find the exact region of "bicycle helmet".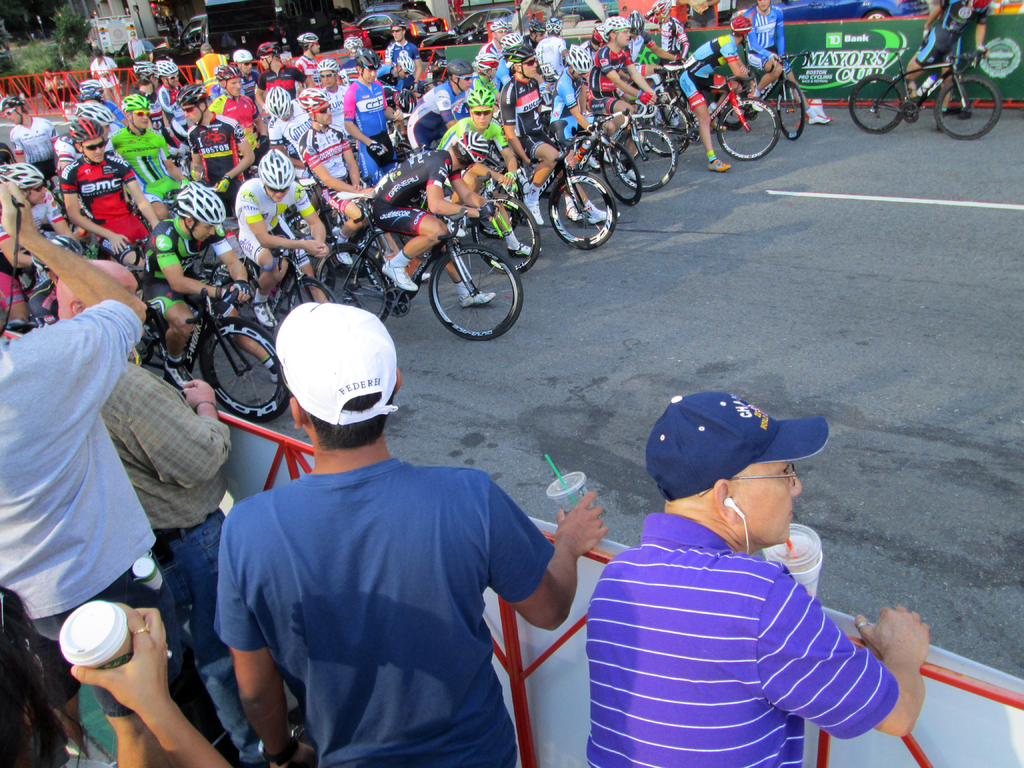
Exact region: [left=484, top=21, right=509, bottom=29].
